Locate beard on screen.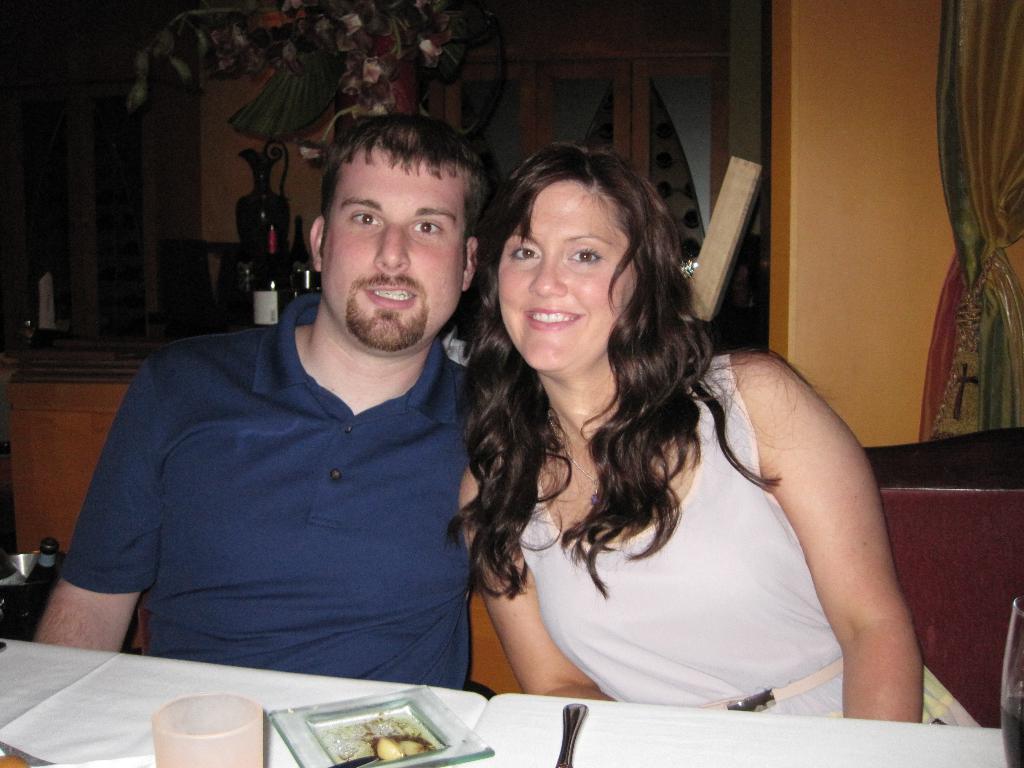
On screen at select_region(345, 291, 431, 353).
